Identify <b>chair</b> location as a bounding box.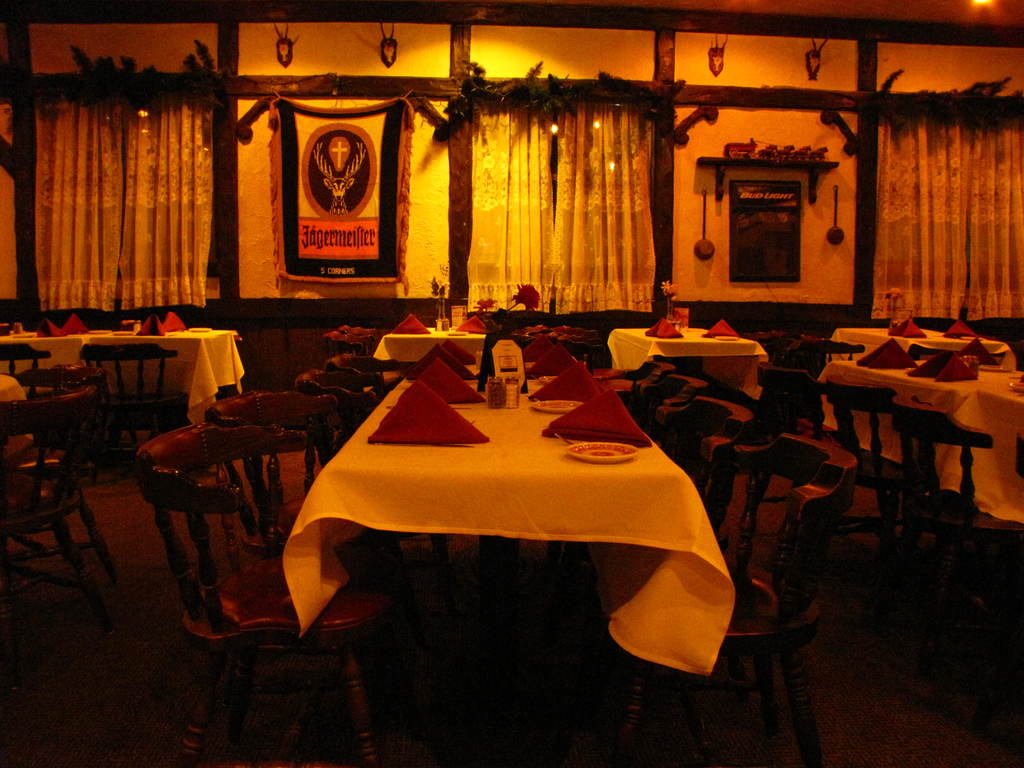
box(207, 388, 437, 717).
